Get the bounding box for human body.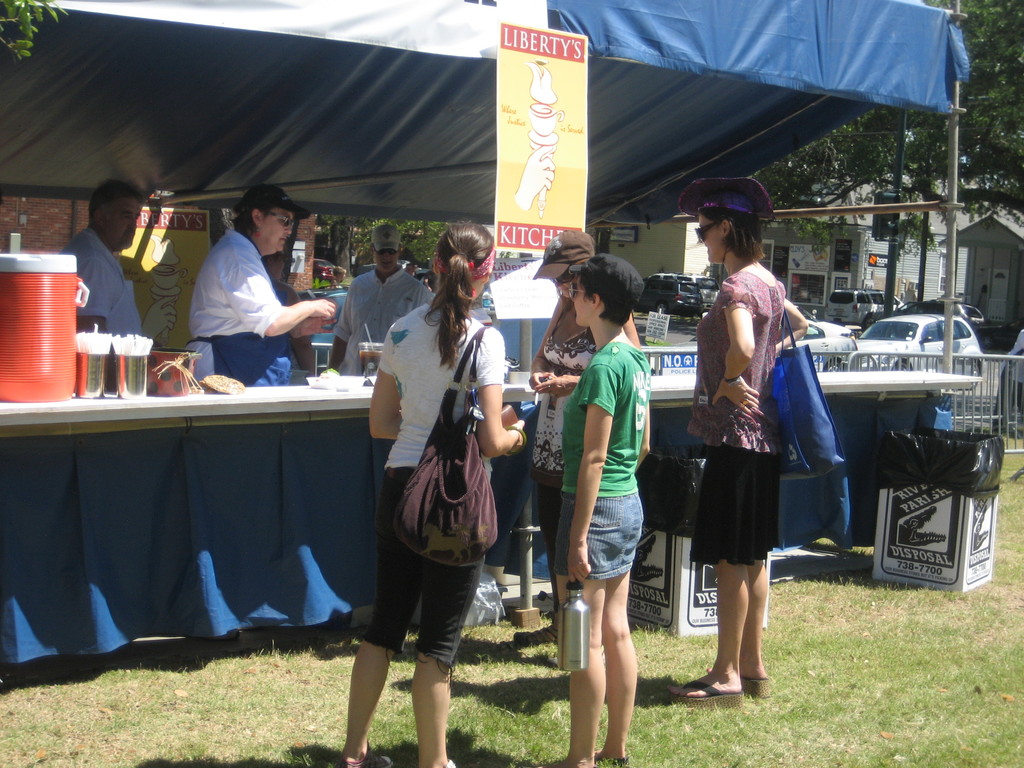
bbox(552, 335, 650, 767).
